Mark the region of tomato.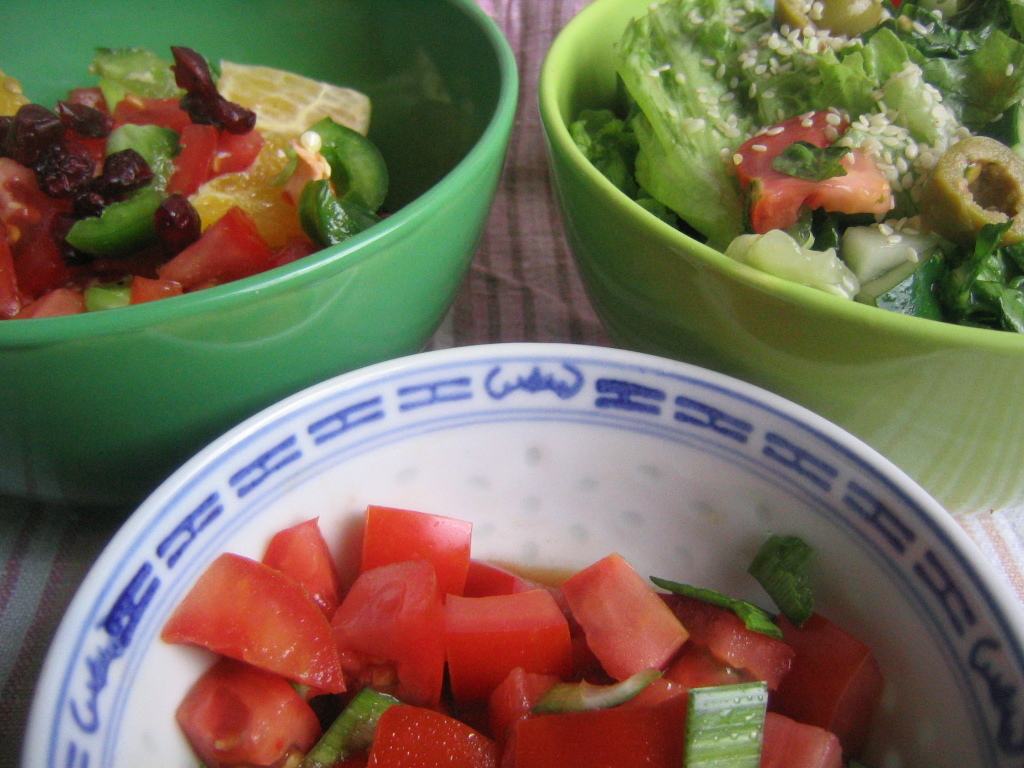
Region: [727, 102, 887, 233].
